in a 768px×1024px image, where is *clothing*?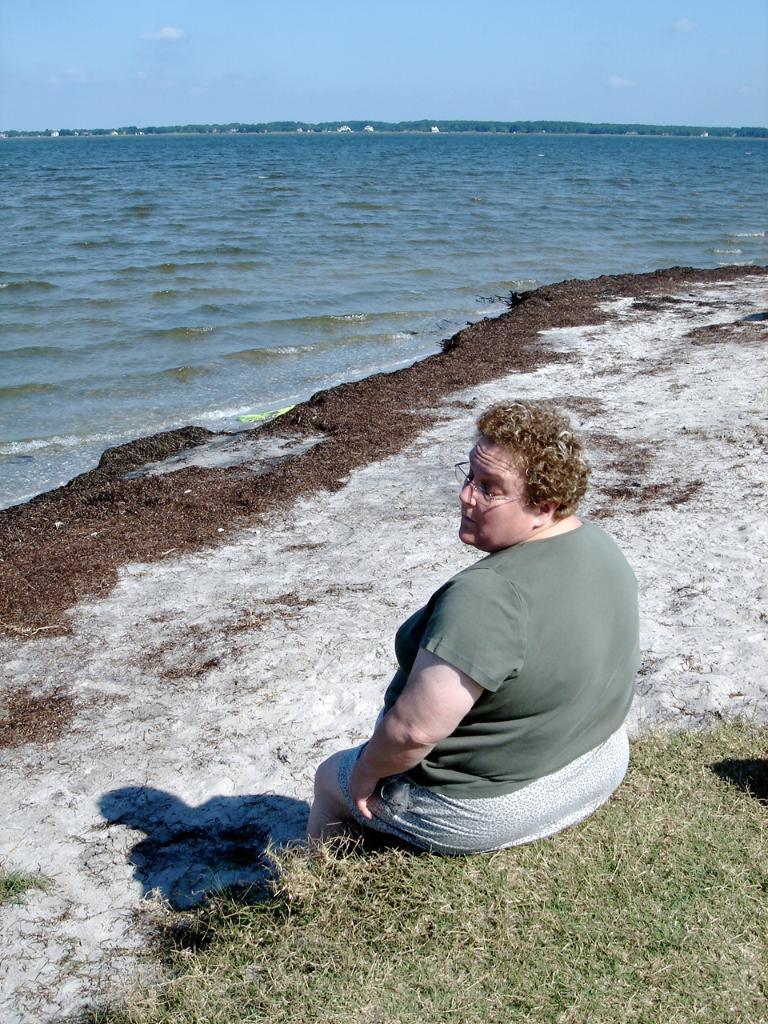
346:537:642:871.
